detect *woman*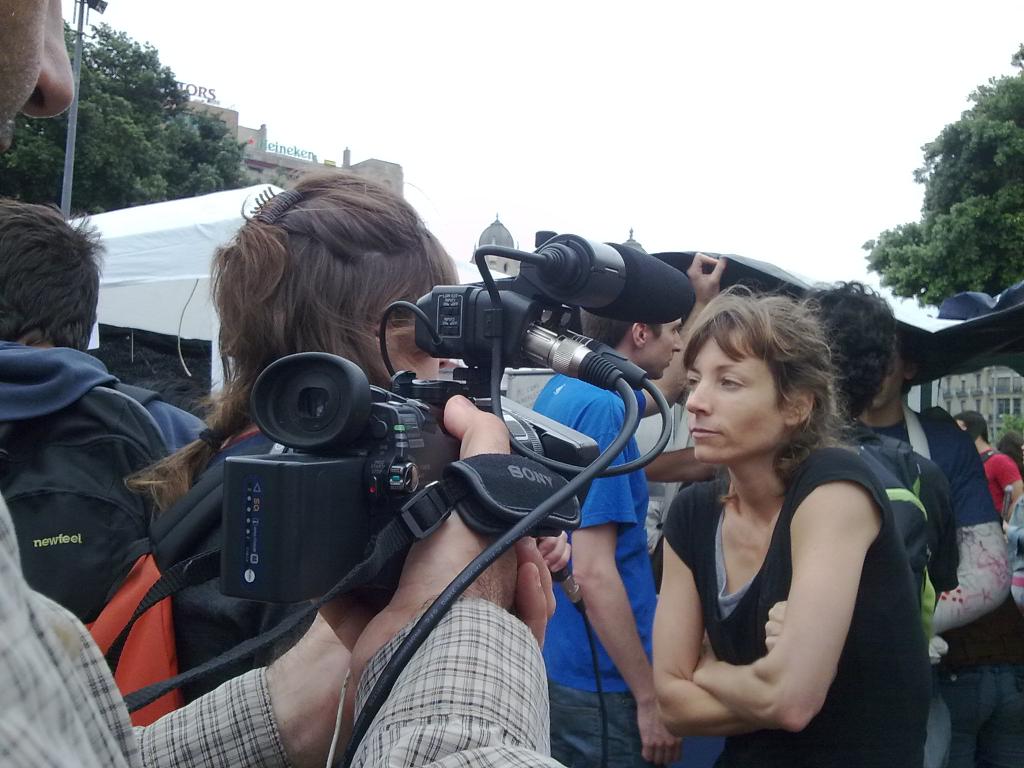
(x1=625, y1=273, x2=911, y2=767)
